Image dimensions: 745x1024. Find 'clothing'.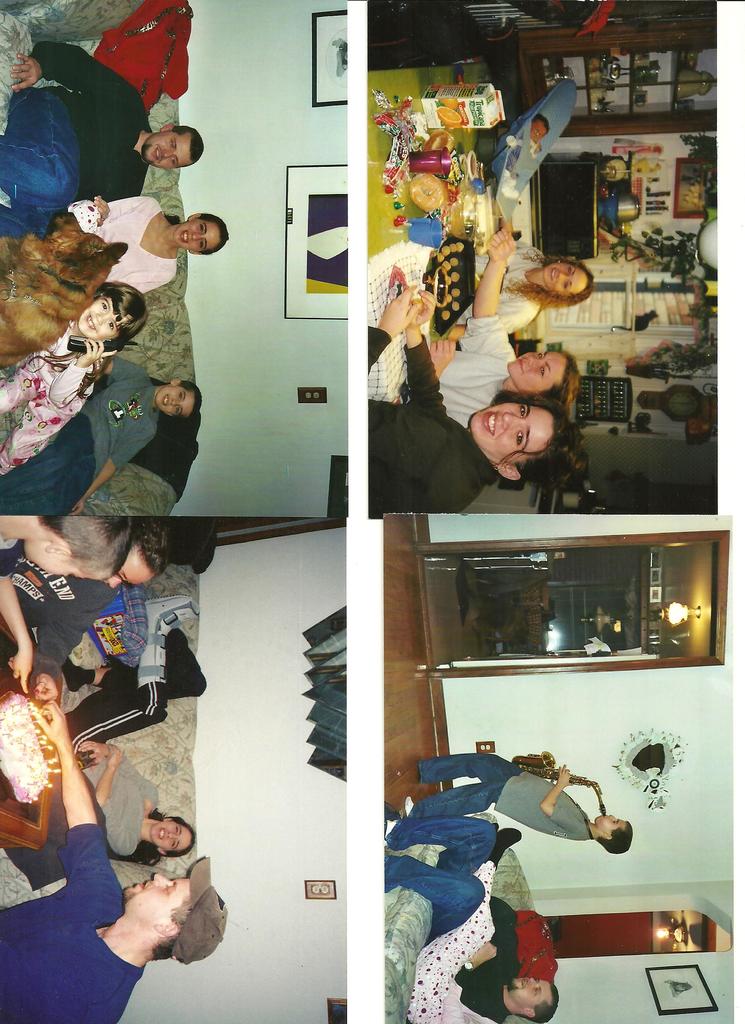
bbox=(411, 752, 593, 843).
